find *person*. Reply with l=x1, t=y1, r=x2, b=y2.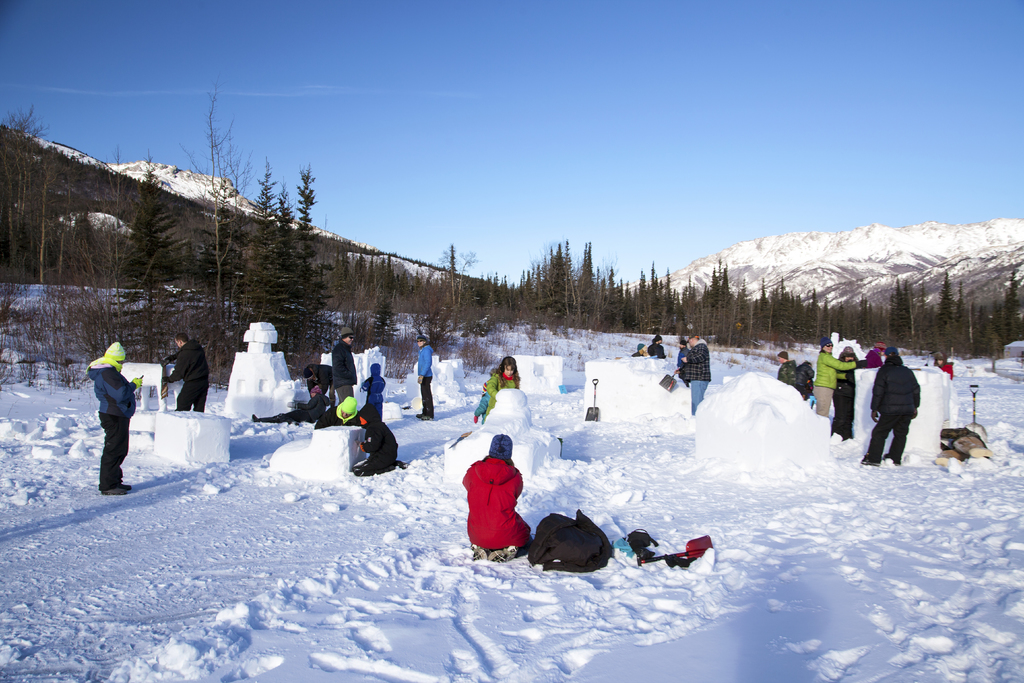
l=932, t=351, r=952, b=383.
